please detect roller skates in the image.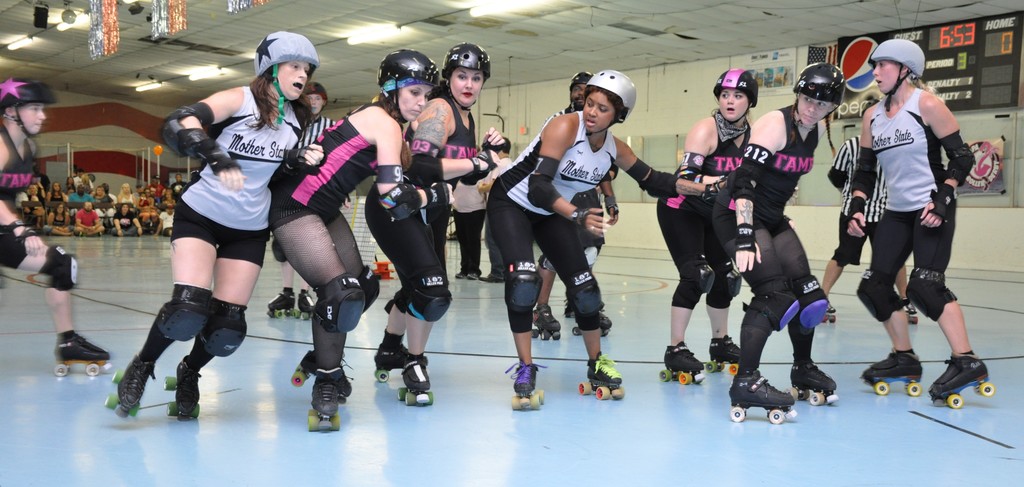
detection(397, 354, 434, 408).
